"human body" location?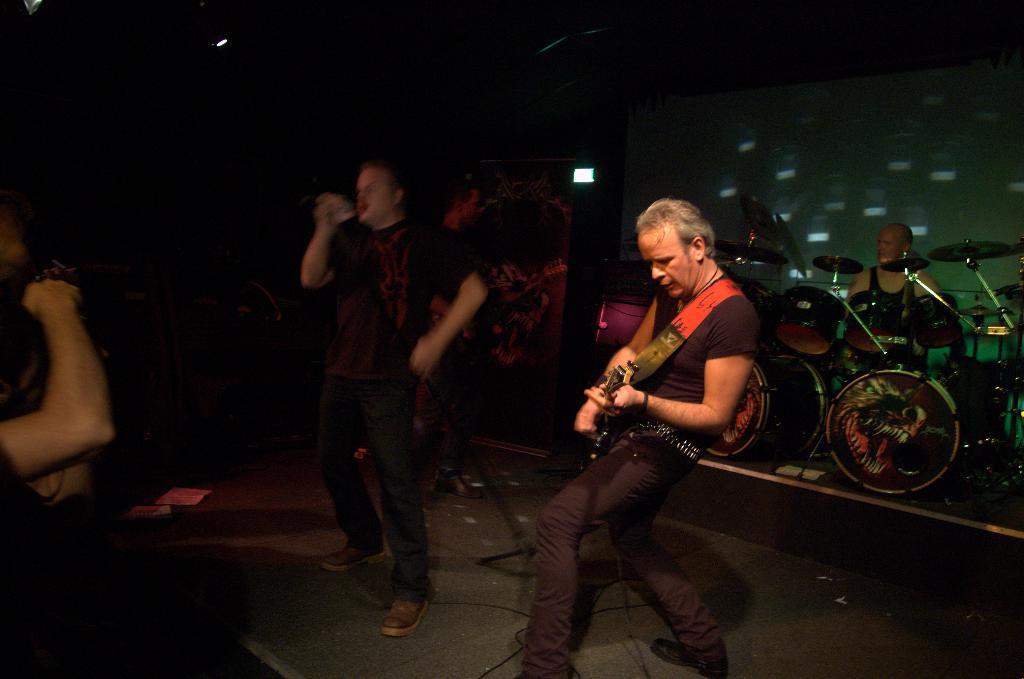
(x1=477, y1=272, x2=748, y2=678)
